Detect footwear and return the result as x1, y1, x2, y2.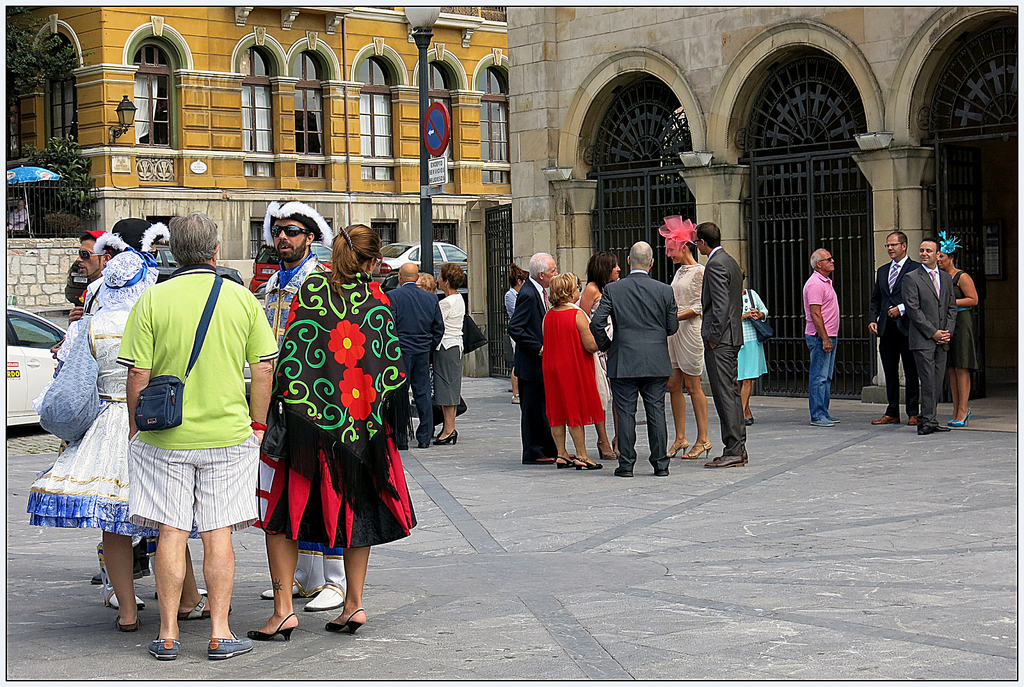
115, 616, 141, 634.
